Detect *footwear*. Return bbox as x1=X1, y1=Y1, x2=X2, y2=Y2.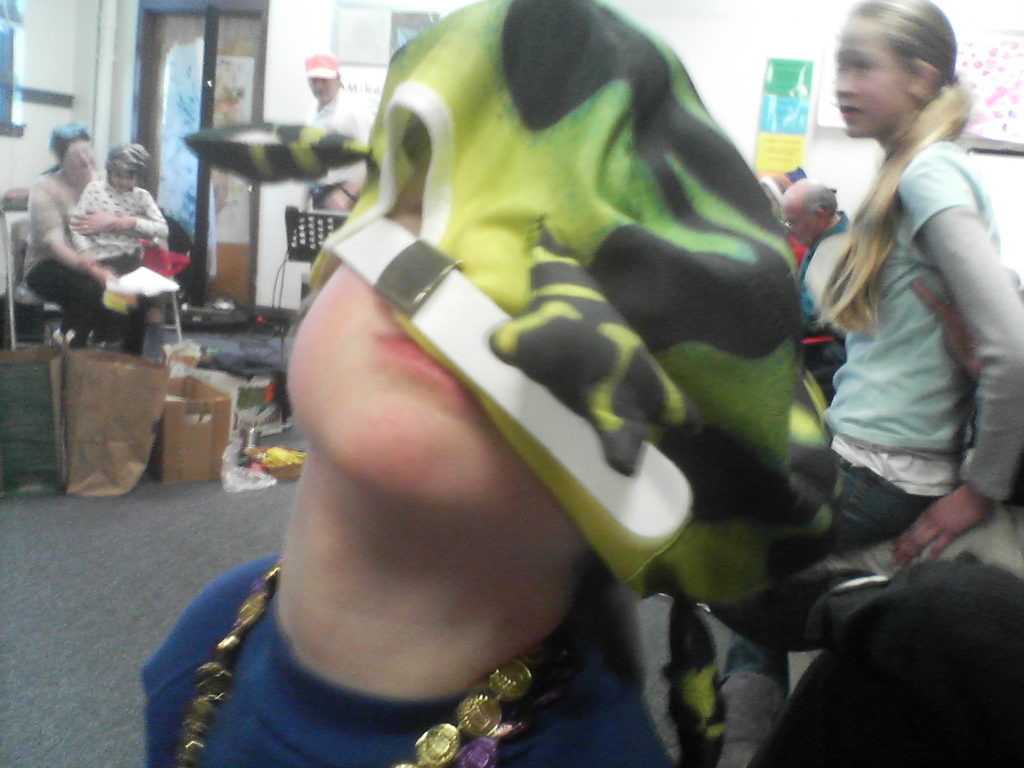
x1=714, y1=631, x2=798, y2=701.
